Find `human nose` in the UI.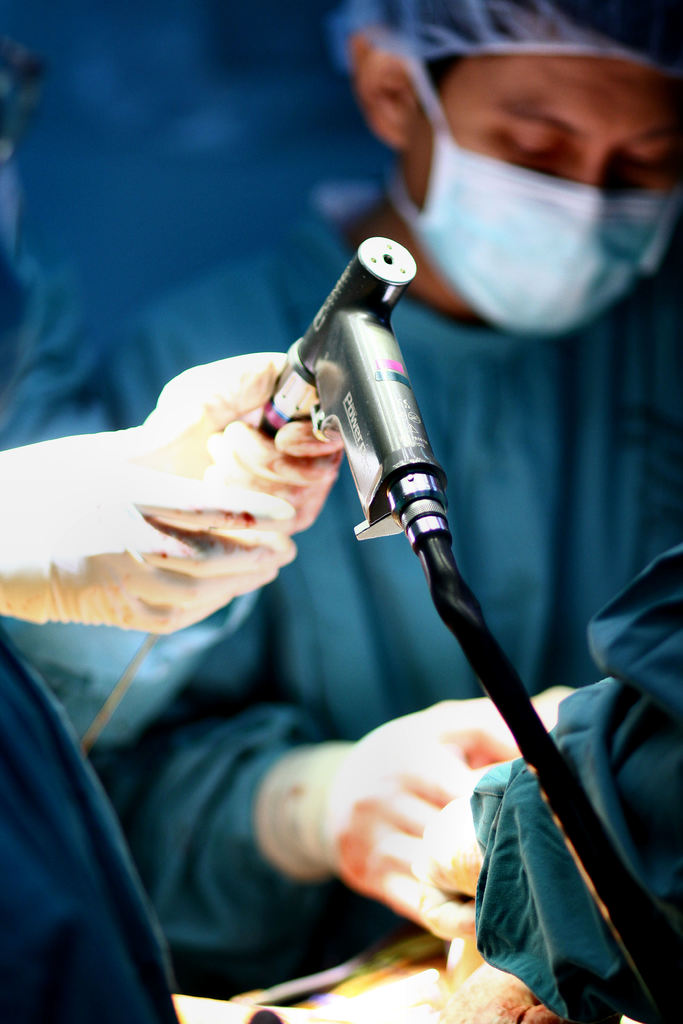
UI element at left=561, top=156, right=608, bottom=231.
